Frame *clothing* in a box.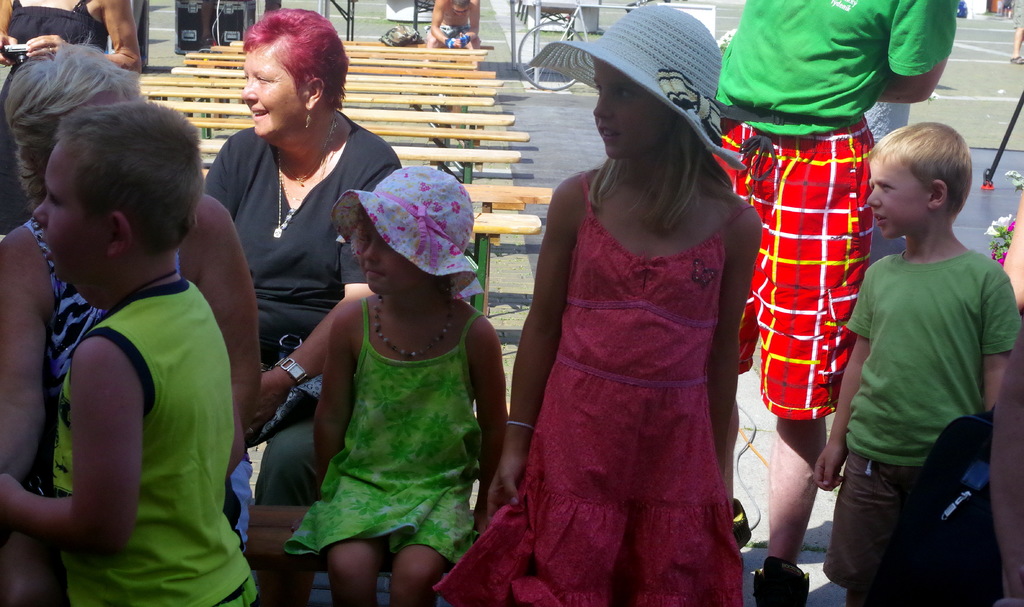
205, 106, 401, 435.
